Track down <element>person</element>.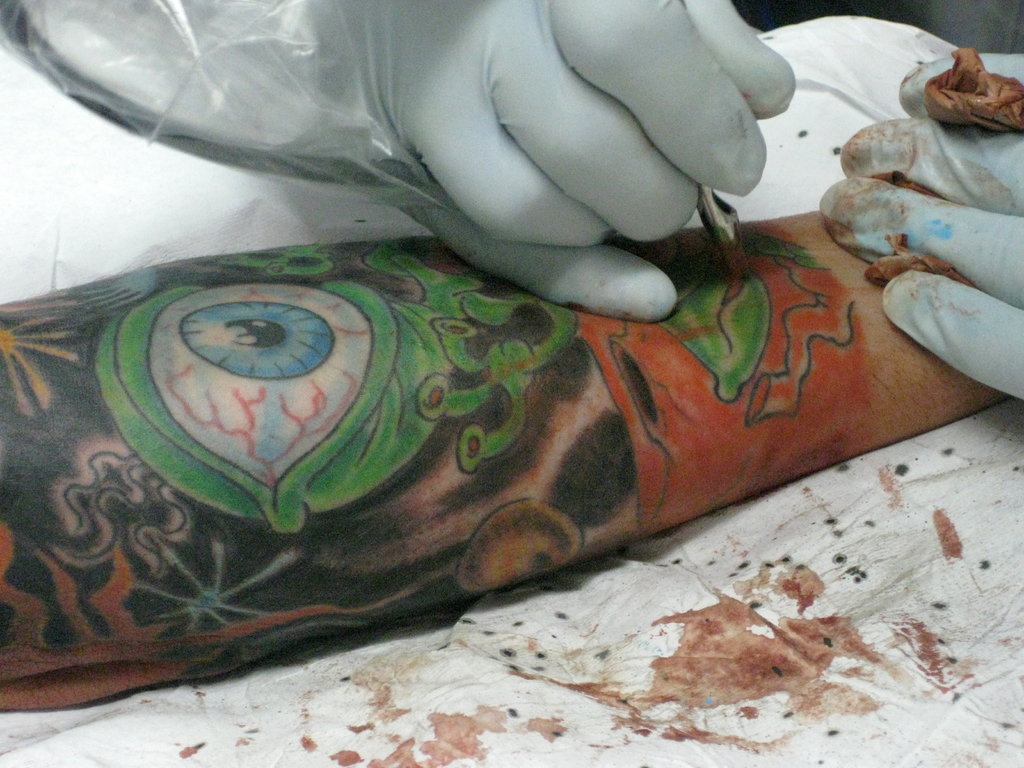
Tracked to (0,205,1006,708).
